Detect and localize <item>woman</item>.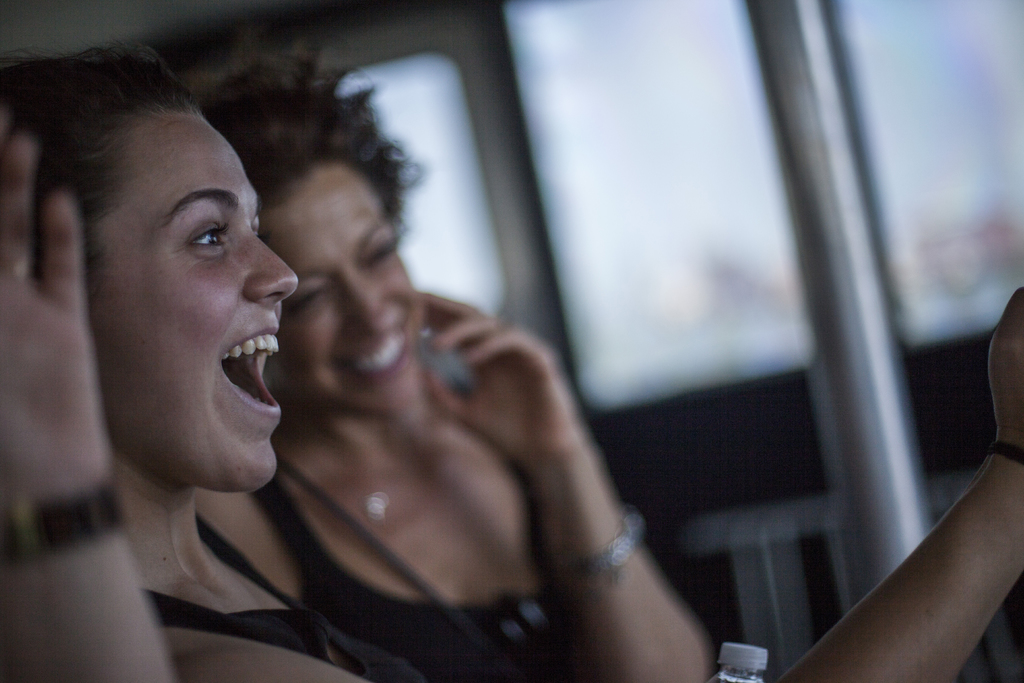
Localized at 6:21:310:649.
